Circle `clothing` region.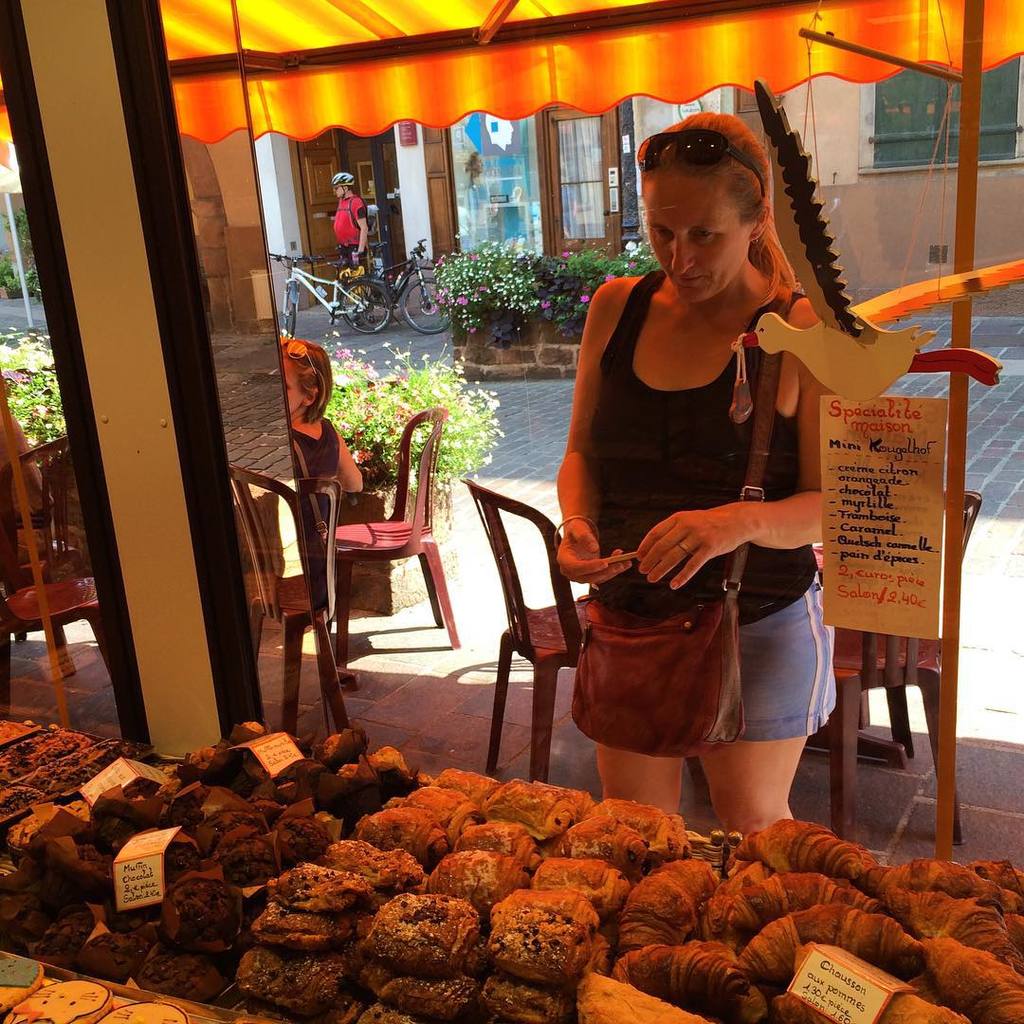
Region: [x1=337, y1=190, x2=365, y2=261].
